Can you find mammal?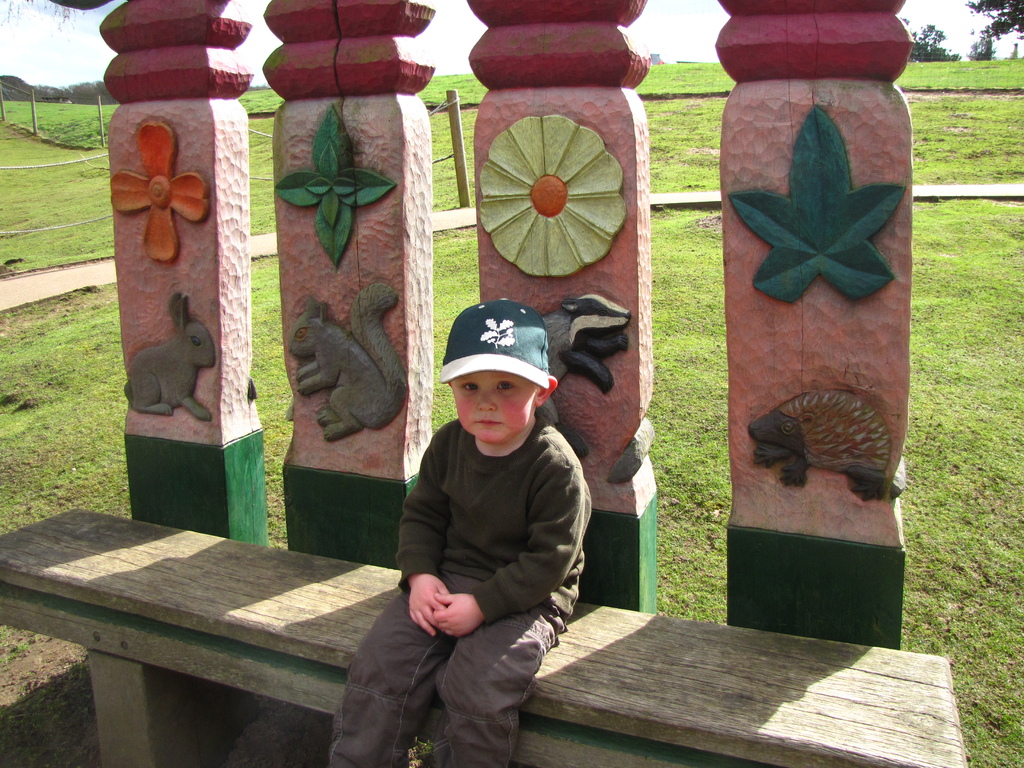
Yes, bounding box: 342,283,600,708.
